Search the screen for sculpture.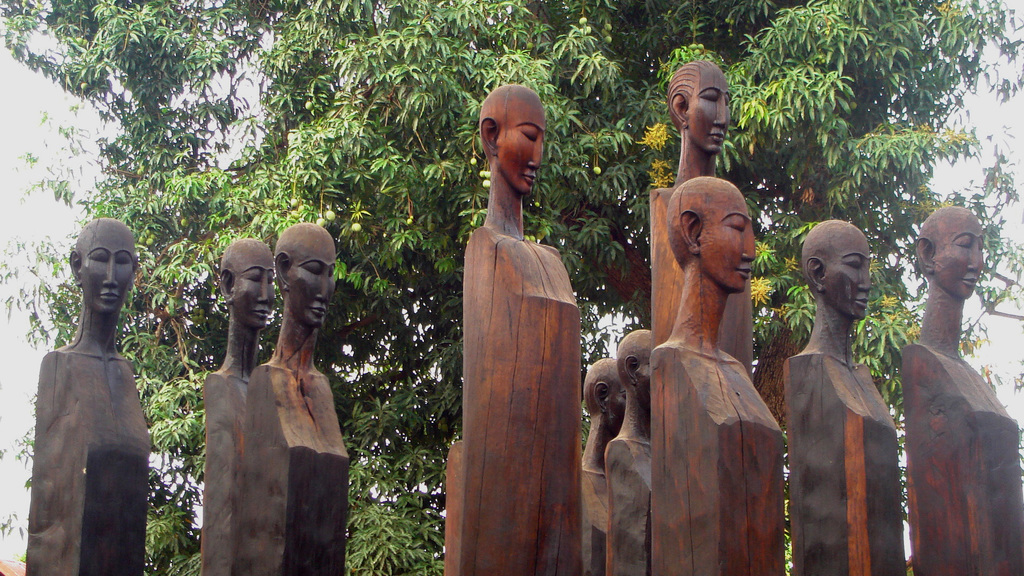
Found at locate(909, 209, 1023, 575).
